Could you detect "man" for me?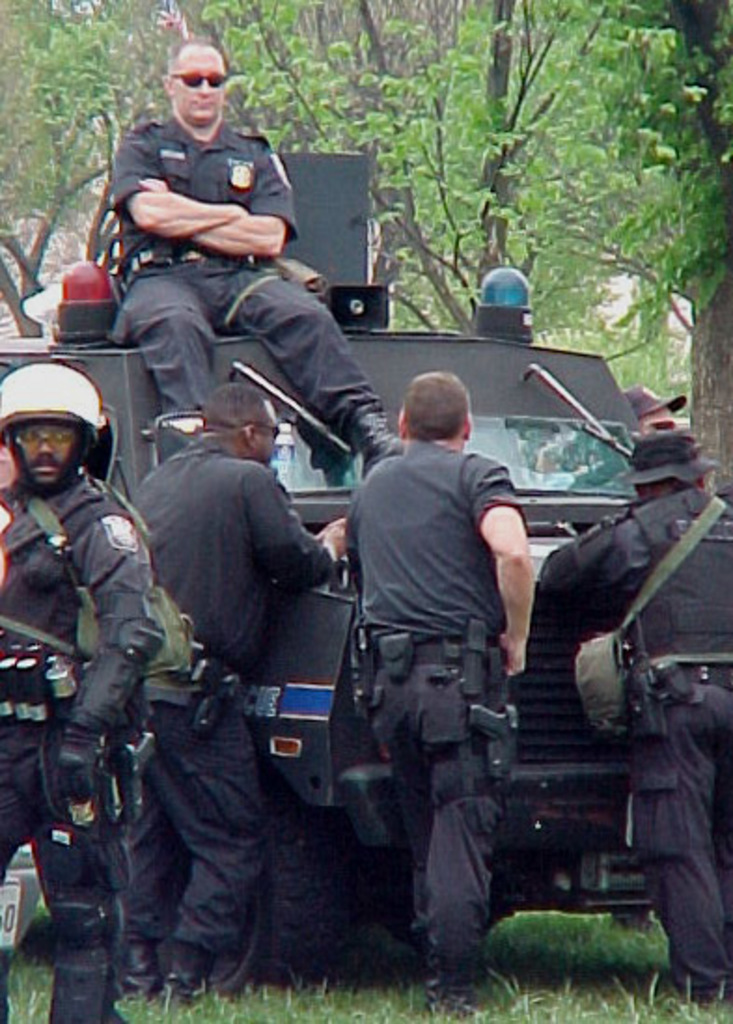
Detection result: 108/39/405/491.
